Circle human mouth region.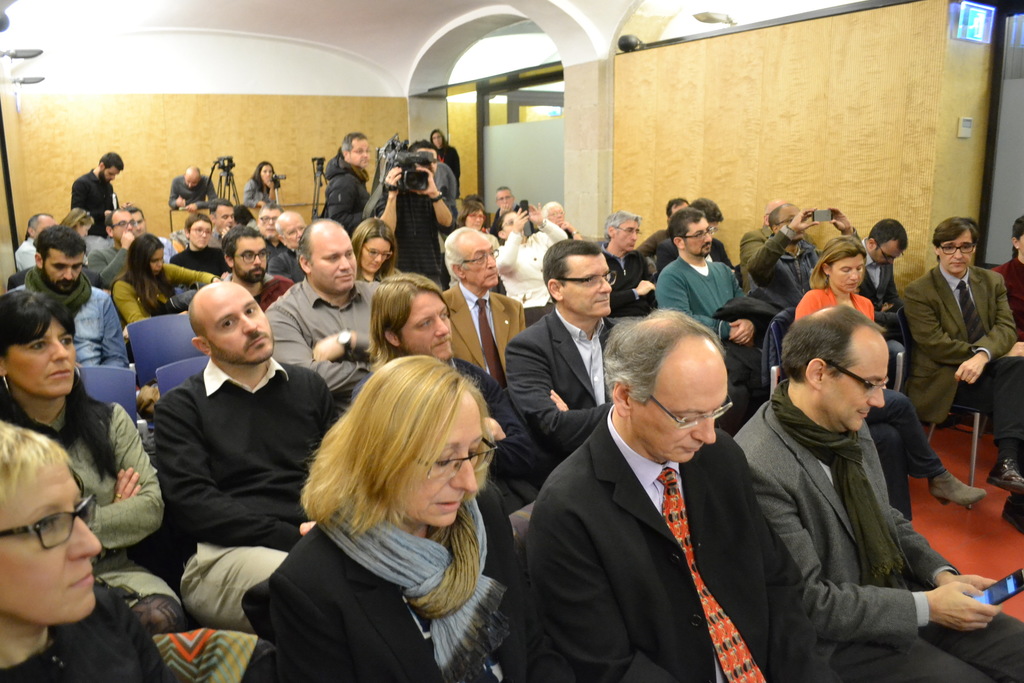
Region: l=253, t=270, r=261, b=273.
